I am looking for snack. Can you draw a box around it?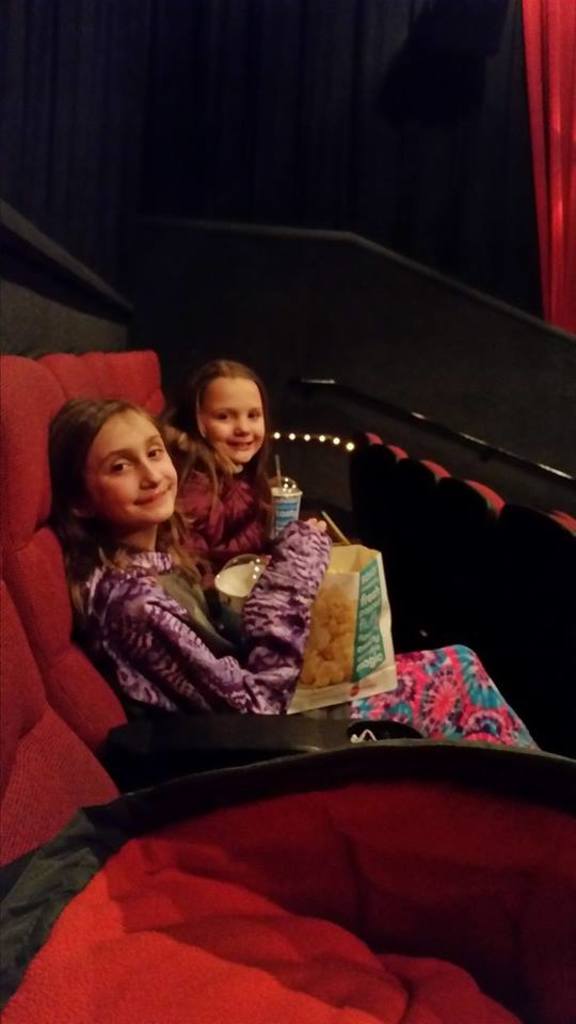
Sure, the bounding box is left=212, top=540, right=390, bottom=710.
